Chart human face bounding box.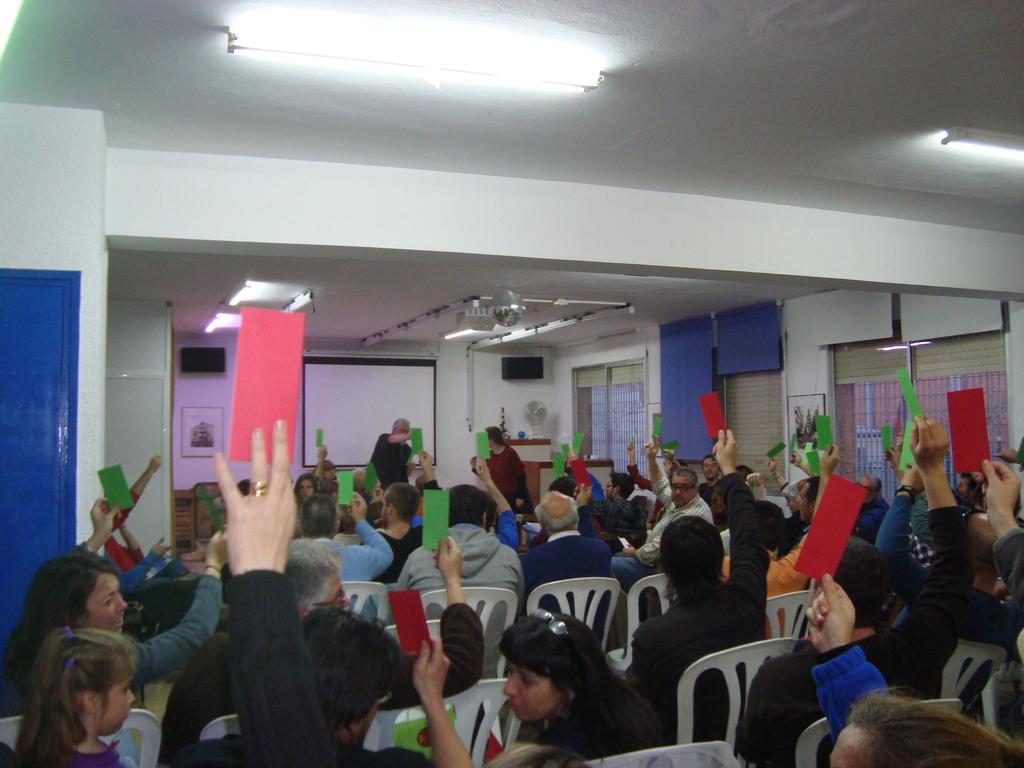
Charted: [x1=673, y1=476, x2=694, y2=506].
